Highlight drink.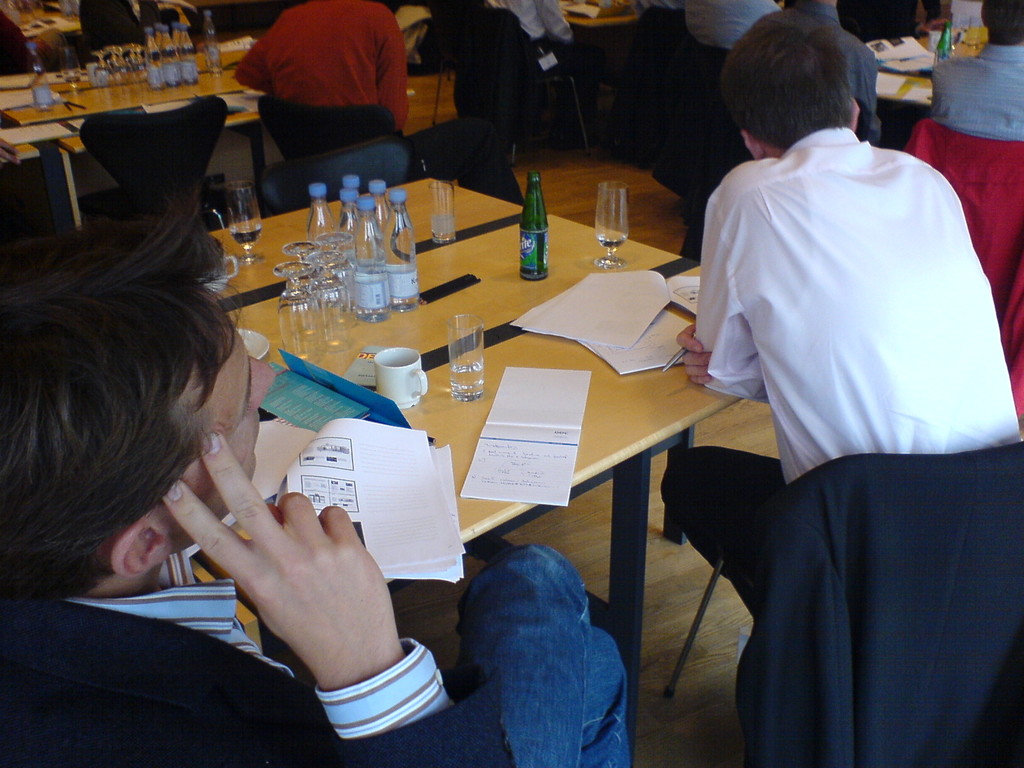
Highlighted region: <box>598,232,627,250</box>.
